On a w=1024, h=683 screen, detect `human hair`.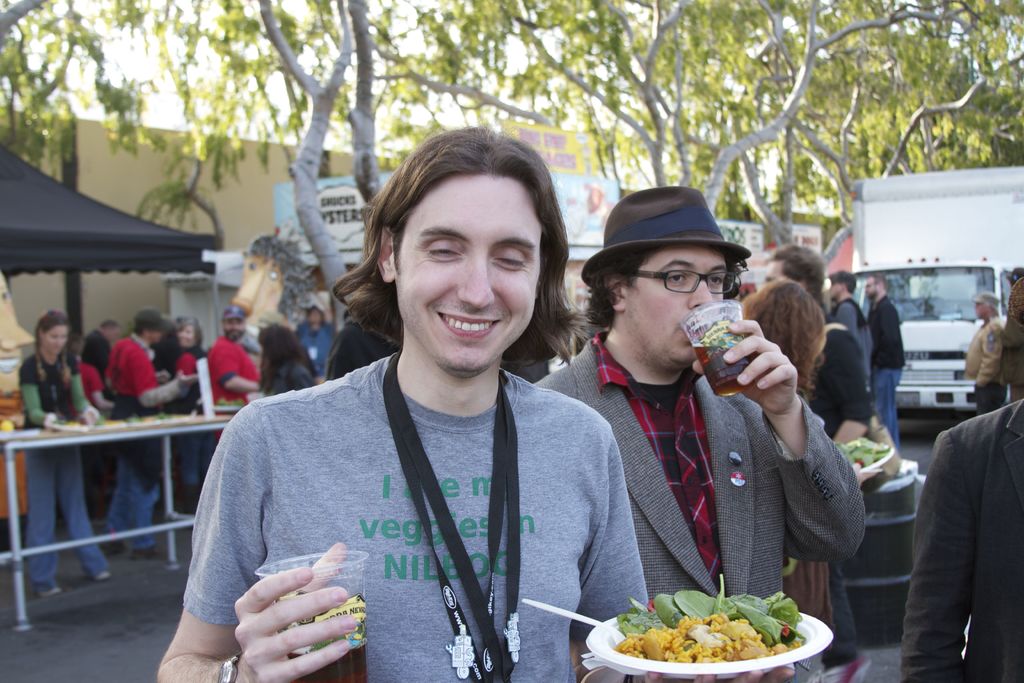
<box>174,320,204,347</box>.
